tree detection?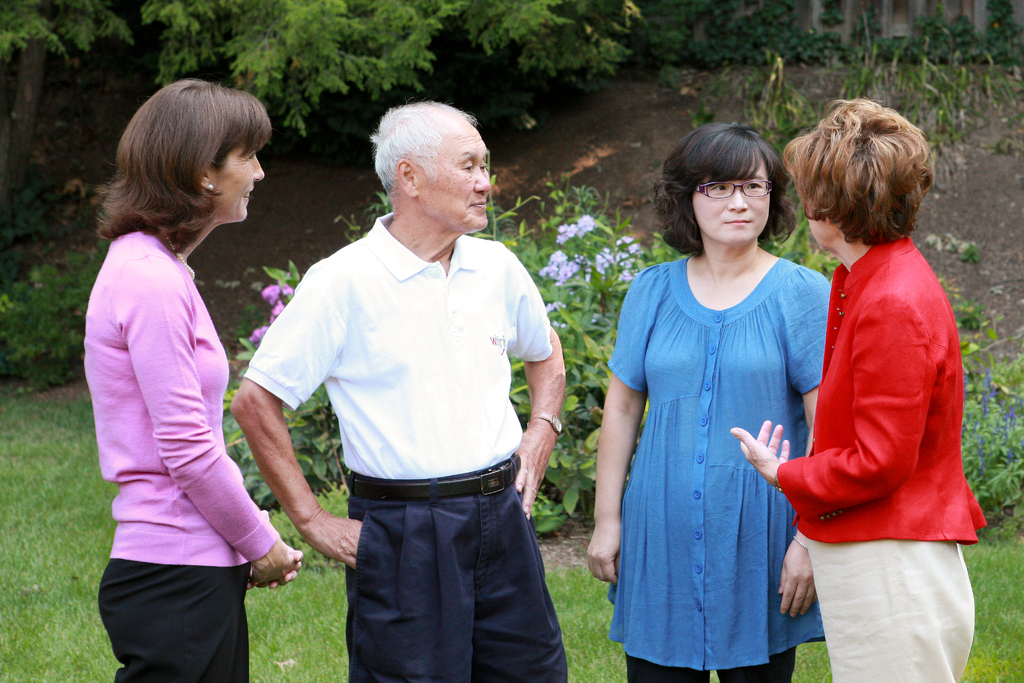
detection(0, 0, 659, 142)
